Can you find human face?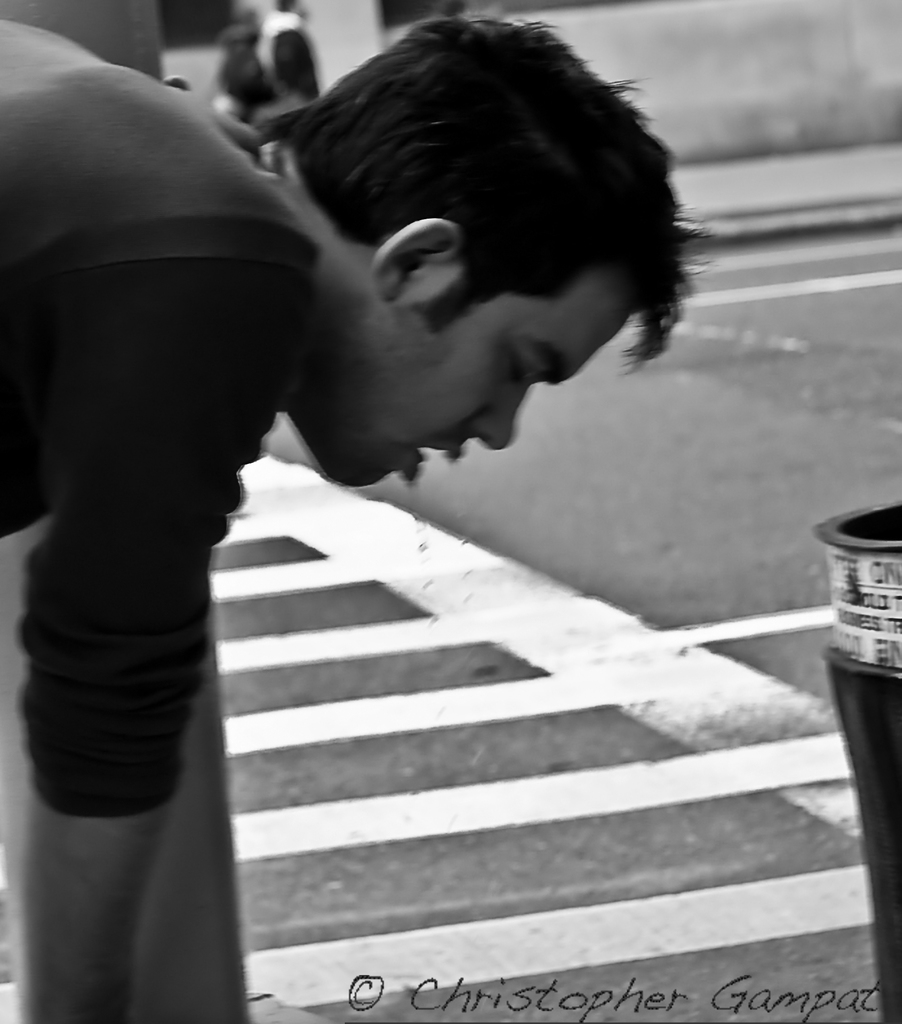
Yes, bounding box: region(294, 262, 650, 493).
